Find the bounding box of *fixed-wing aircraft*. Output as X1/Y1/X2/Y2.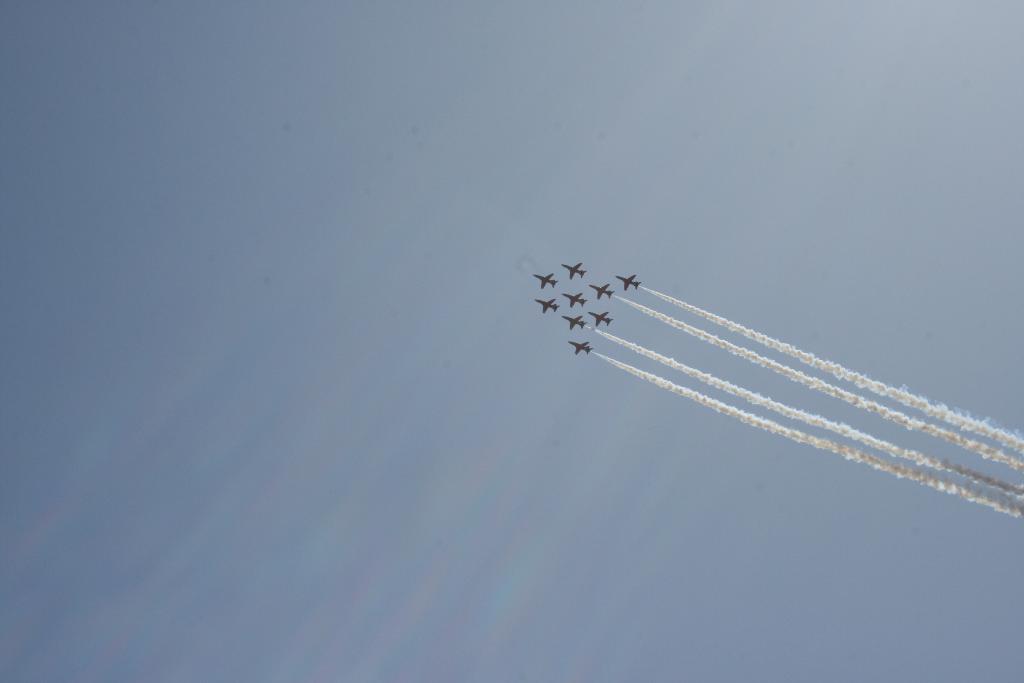
569/341/589/357.
